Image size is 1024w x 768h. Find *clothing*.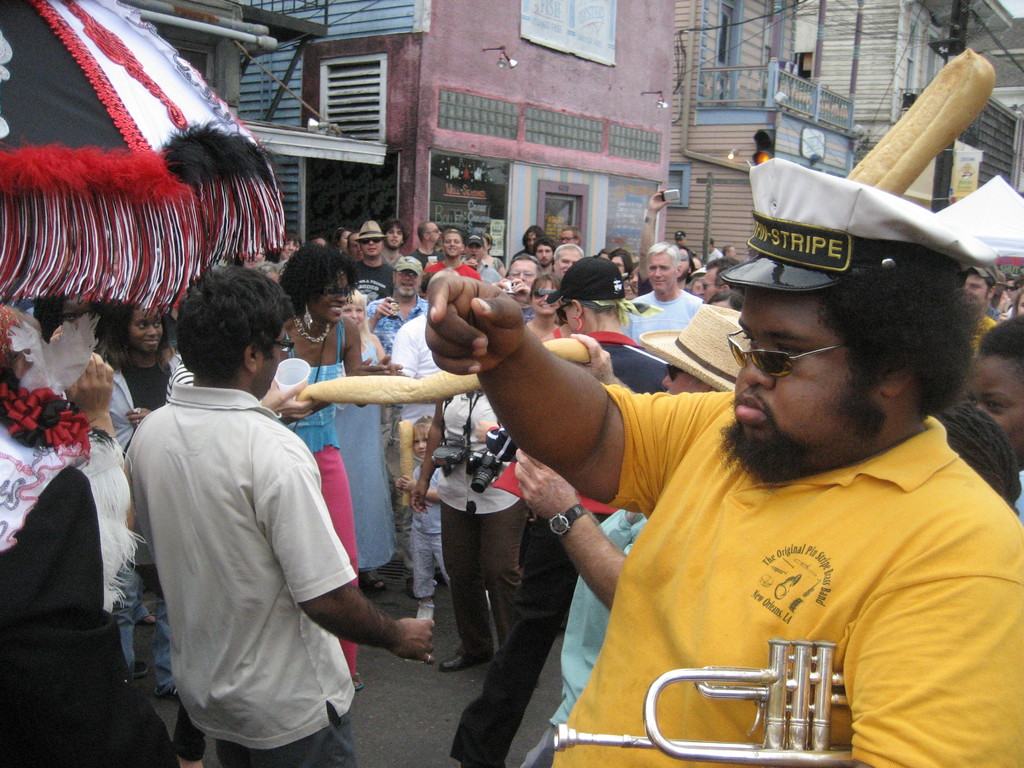
[700, 249, 723, 264].
